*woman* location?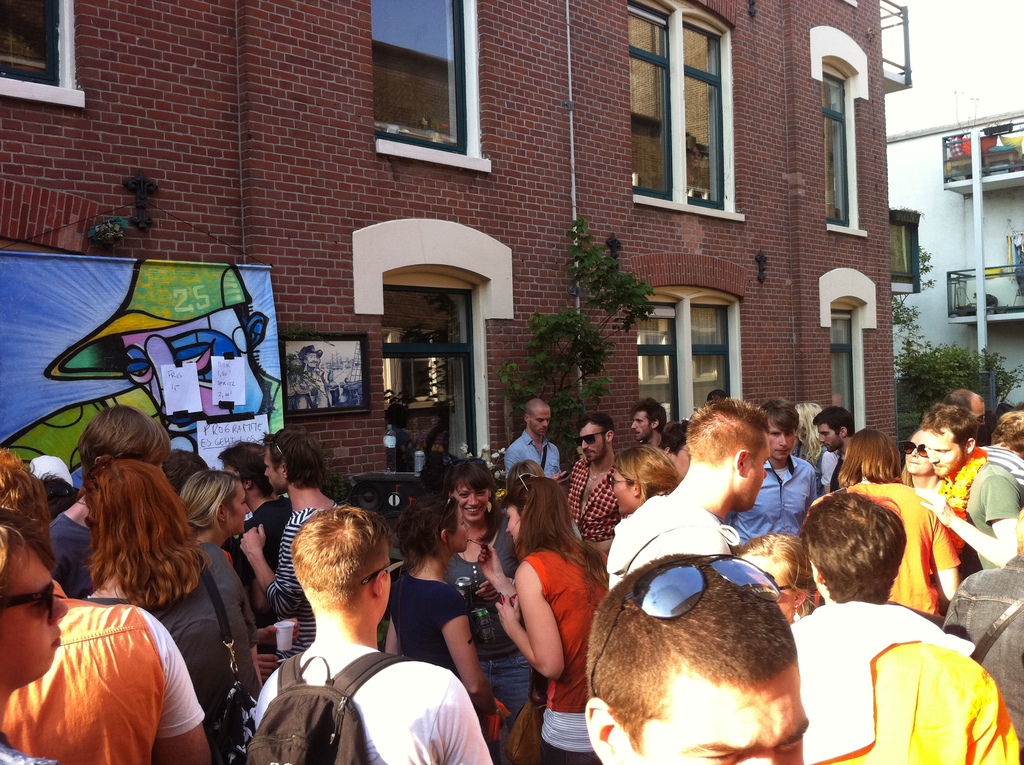
box=[733, 533, 819, 627]
